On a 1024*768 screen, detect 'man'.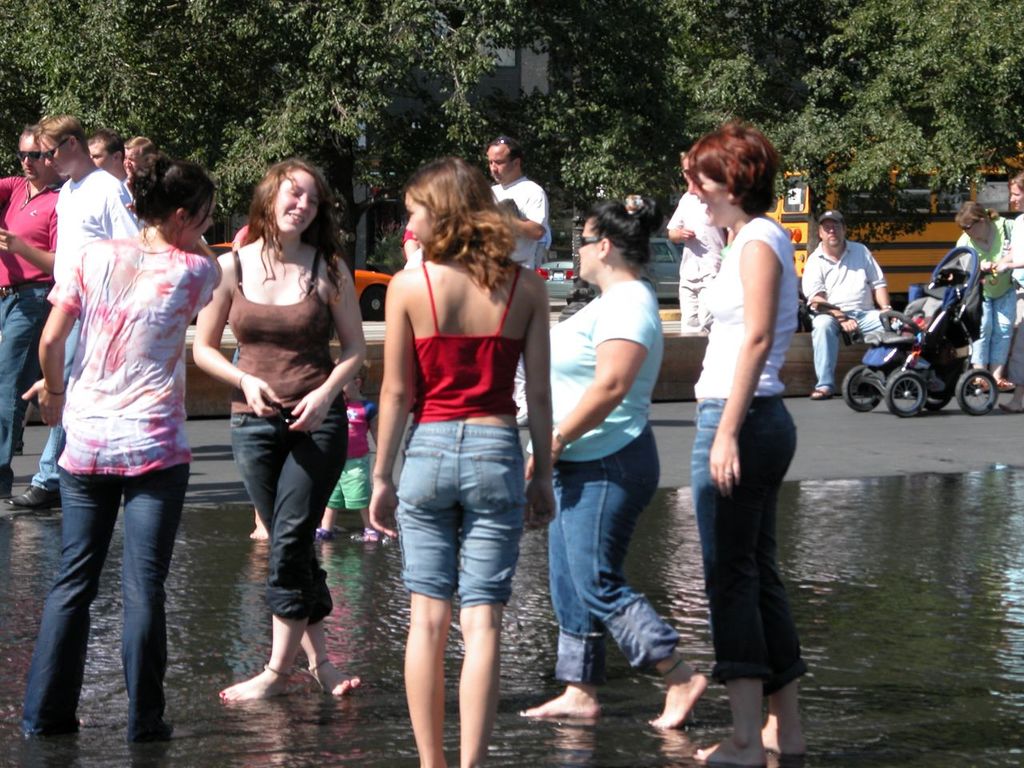
[left=87, top=129, right=127, bottom=197].
